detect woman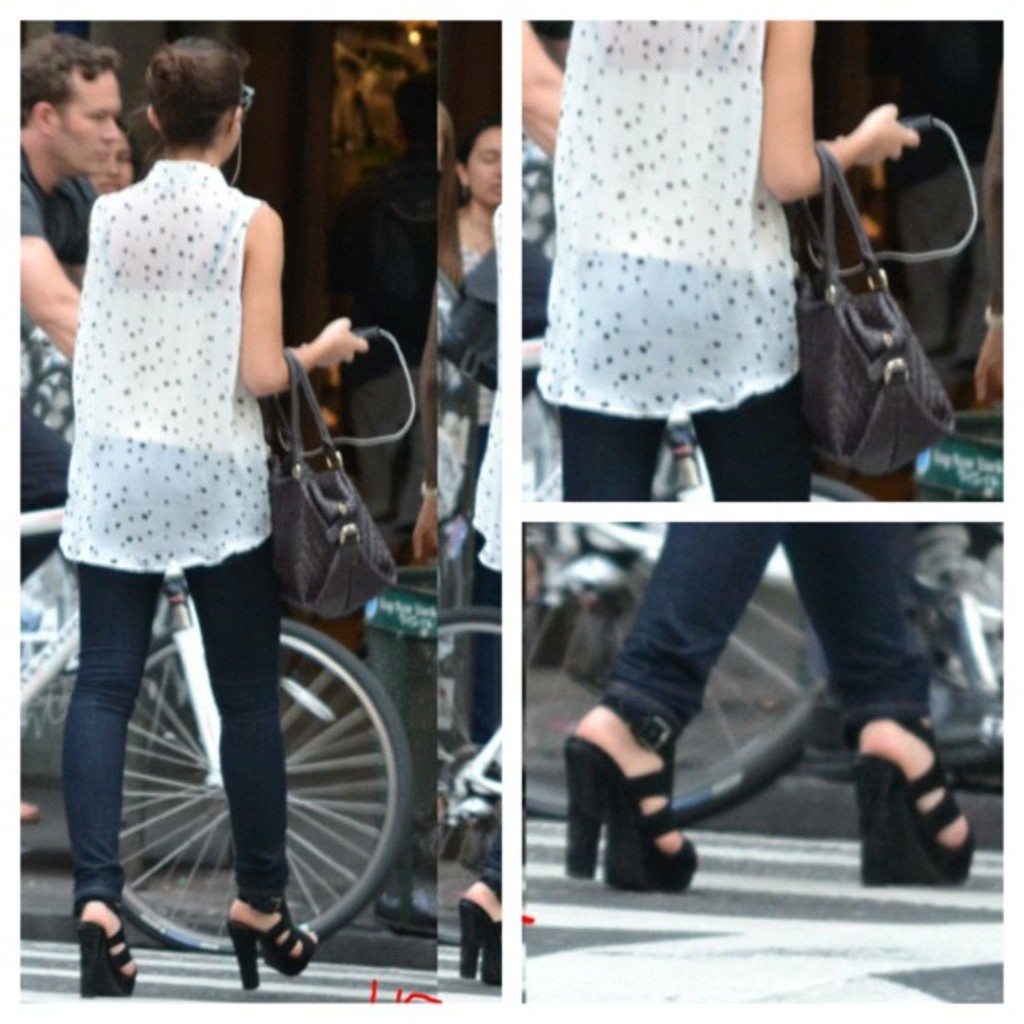
region(69, 33, 366, 997)
